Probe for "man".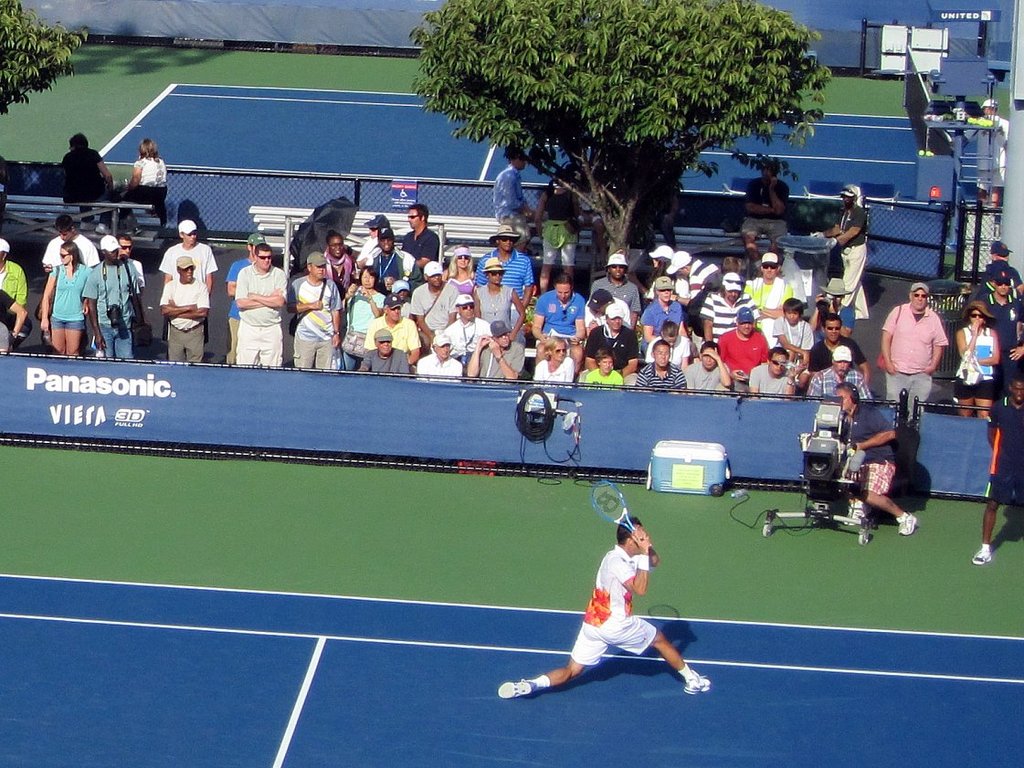
Probe result: <region>491, 146, 535, 251</region>.
